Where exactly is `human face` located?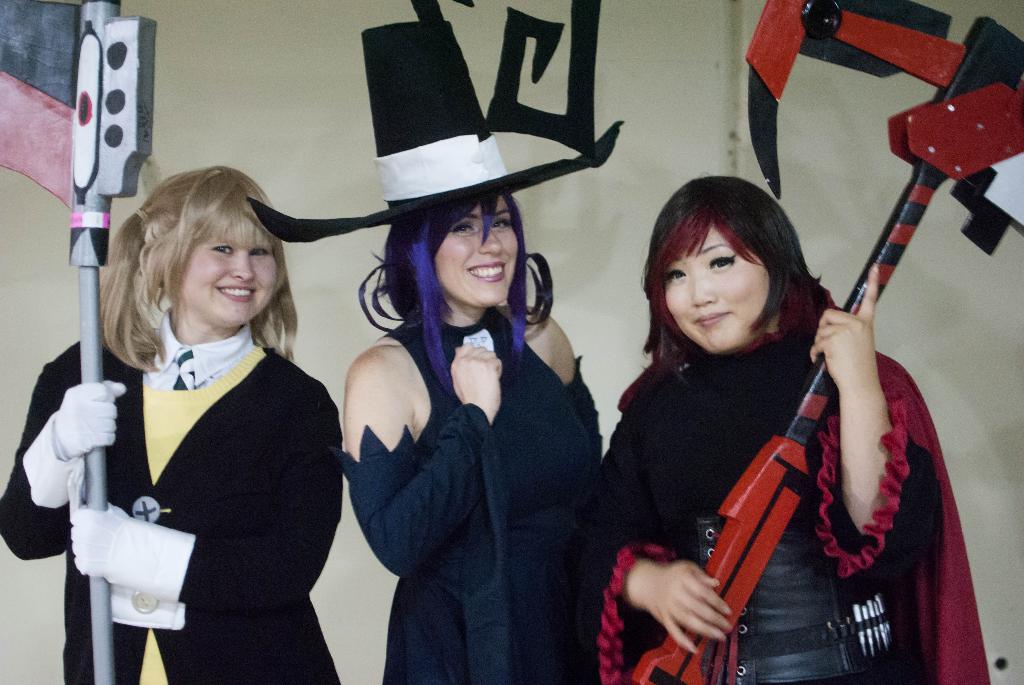
Its bounding box is bbox(432, 205, 521, 301).
